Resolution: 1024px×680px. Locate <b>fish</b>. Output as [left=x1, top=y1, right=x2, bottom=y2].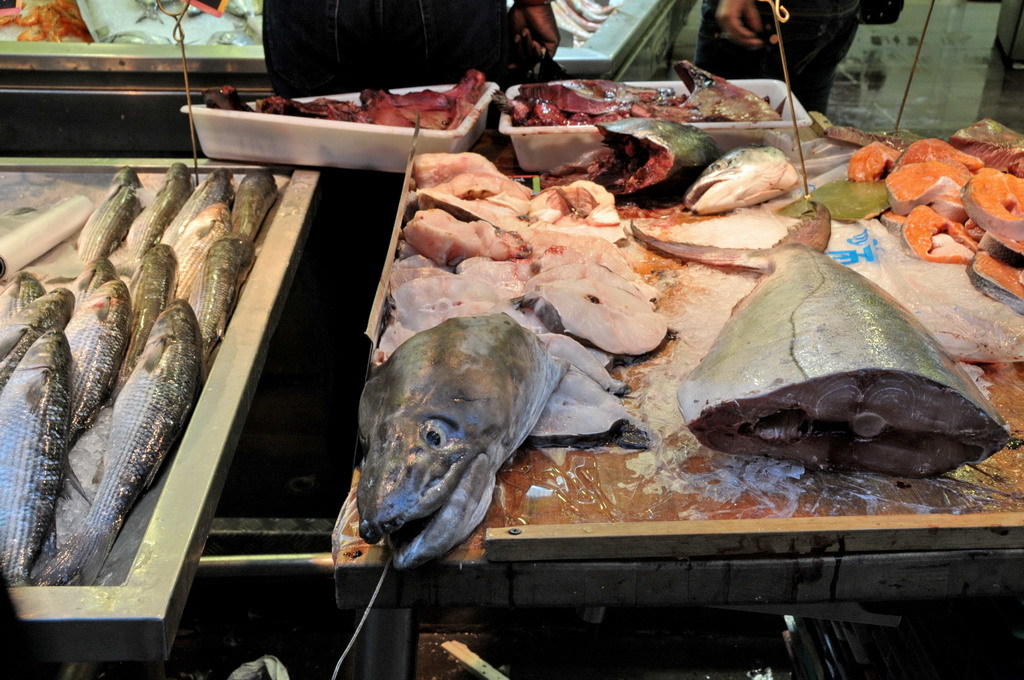
[left=359, top=314, right=573, bottom=568].
